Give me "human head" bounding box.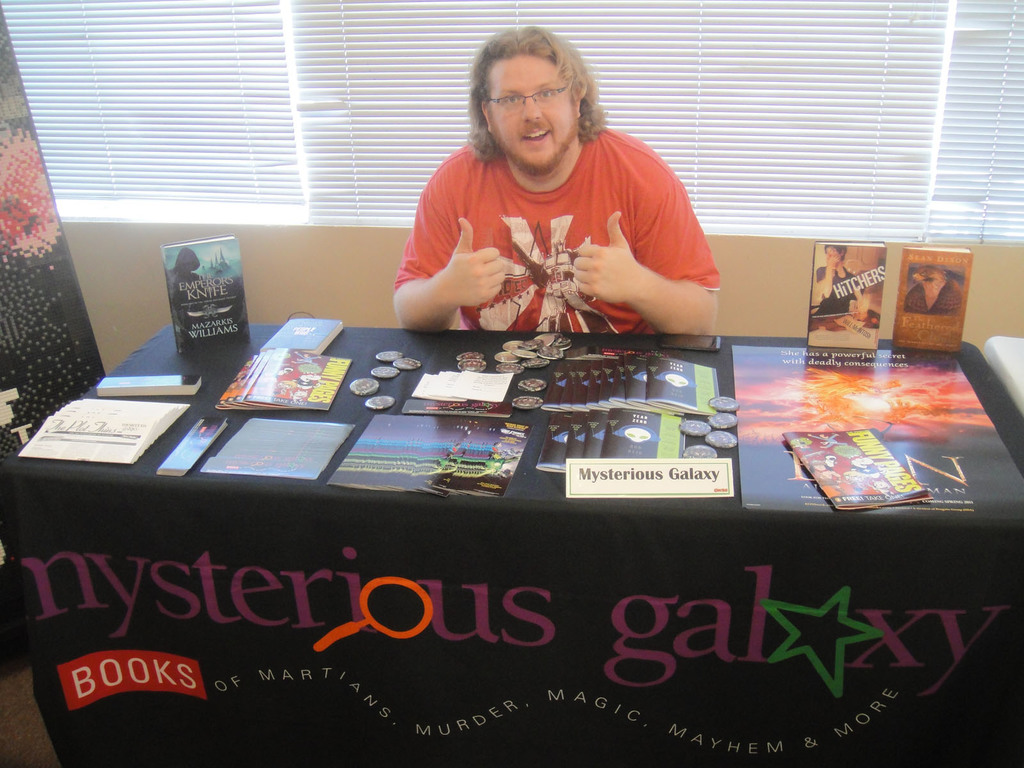
bbox=[457, 30, 615, 160].
